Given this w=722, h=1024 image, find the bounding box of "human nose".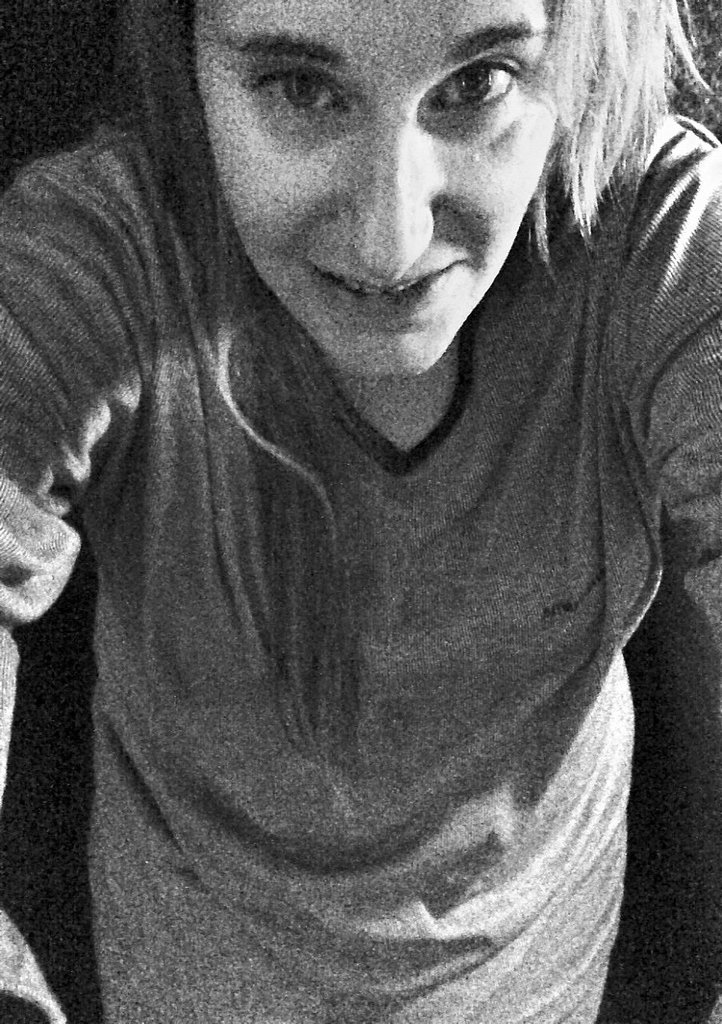
[left=328, top=114, right=462, bottom=262].
